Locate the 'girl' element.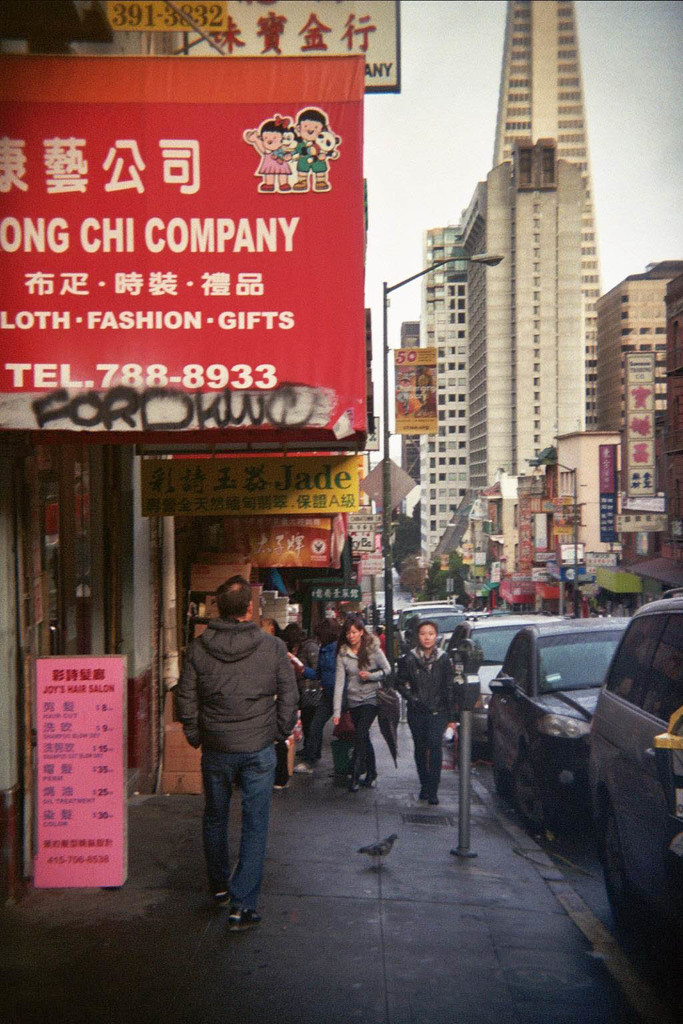
Element bbox: bbox=(331, 622, 386, 769).
